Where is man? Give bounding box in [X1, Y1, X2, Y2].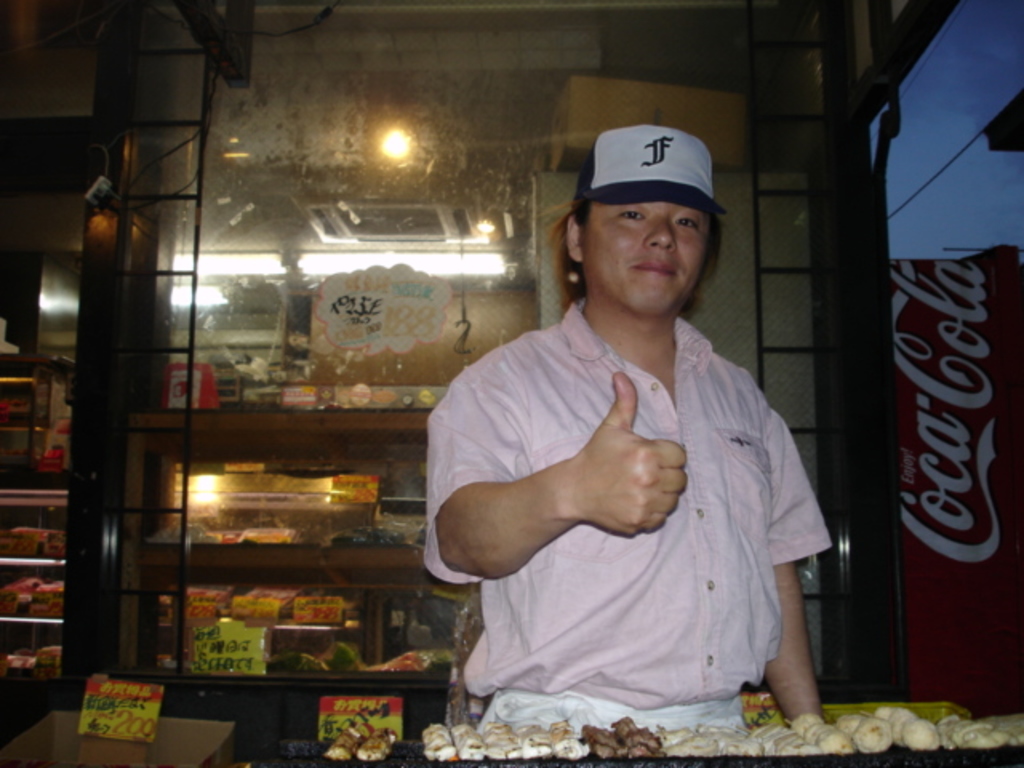
[418, 130, 827, 720].
